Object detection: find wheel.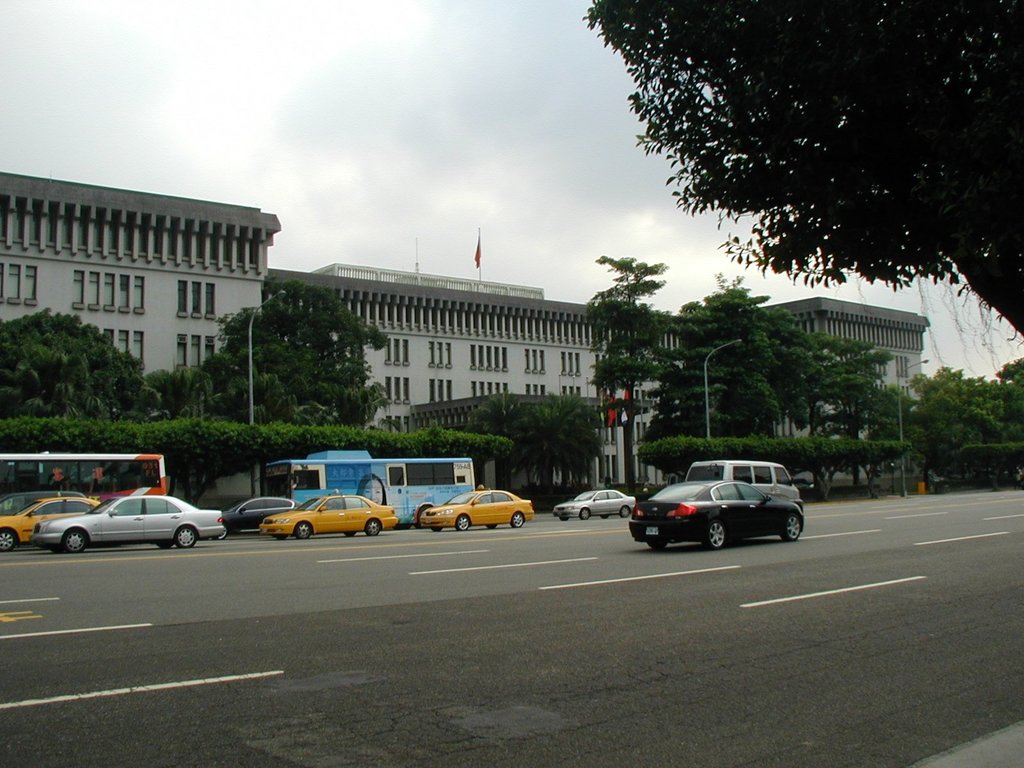
(0, 527, 17, 550).
